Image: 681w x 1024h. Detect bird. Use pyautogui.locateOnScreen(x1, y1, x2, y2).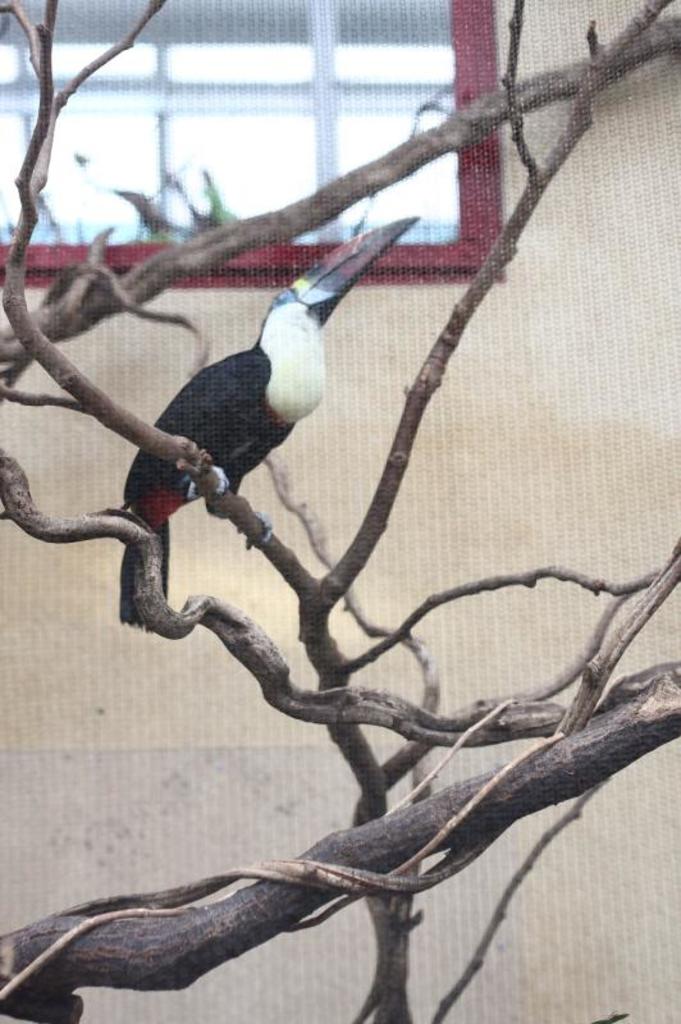
pyautogui.locateOnScreen(102, 211, 429, 635).
